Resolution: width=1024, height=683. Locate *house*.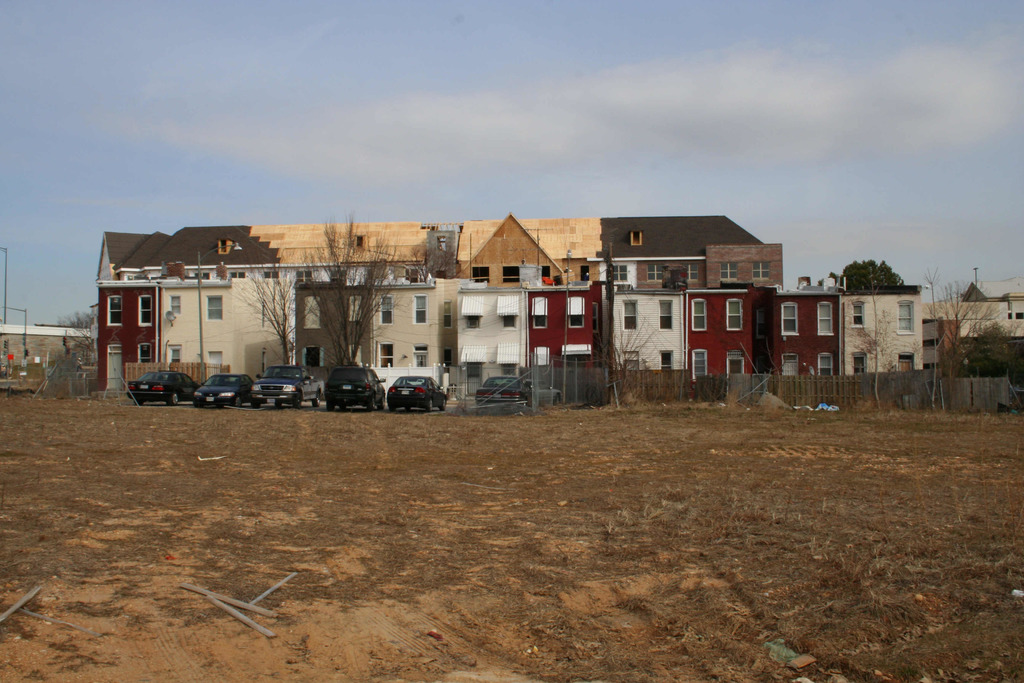
518, 217, 610, 389.
